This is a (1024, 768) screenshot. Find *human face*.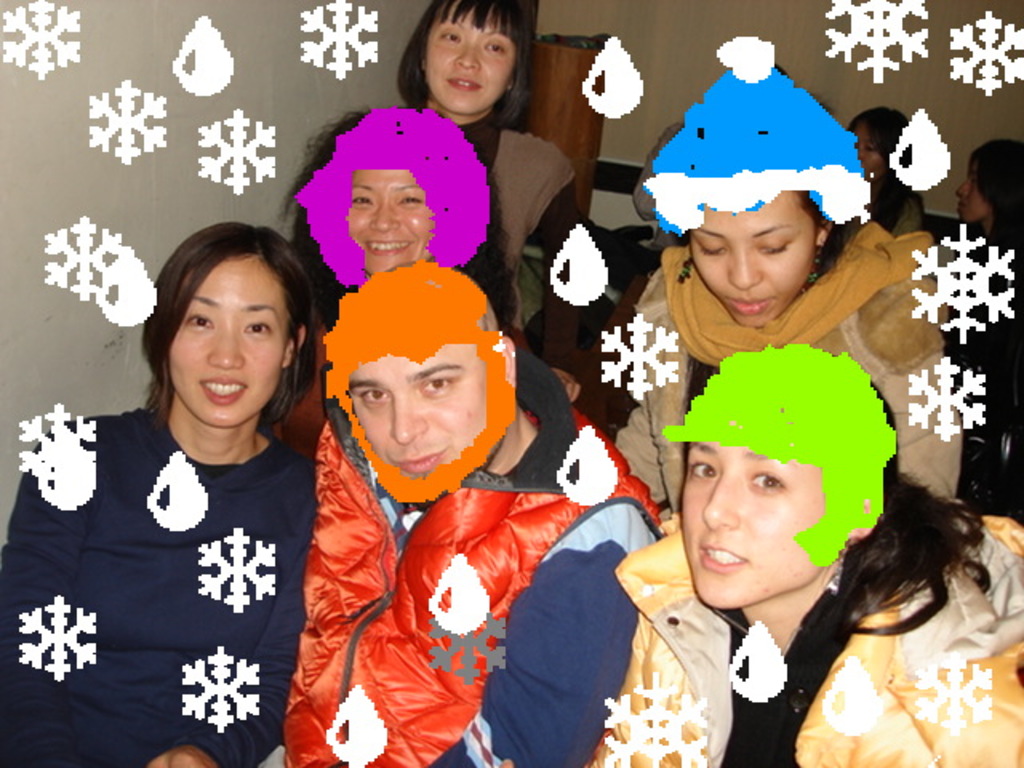
Bounding box: detection(342, 344, 485, 472).
